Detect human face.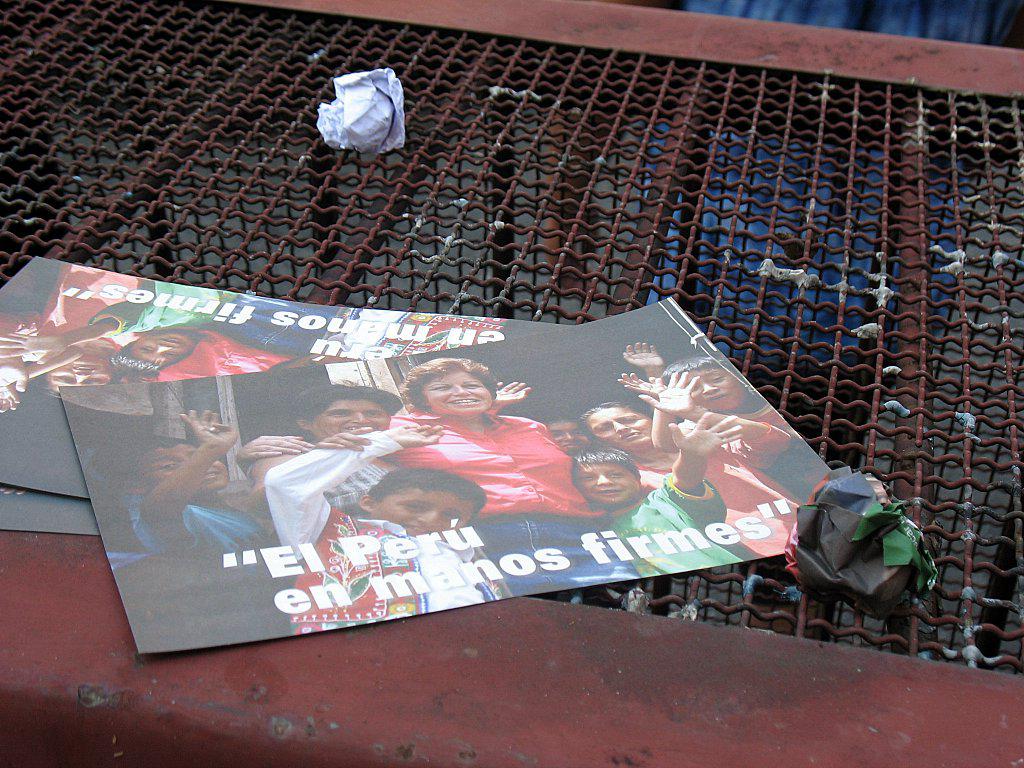
Detected at (left=371, top=485, right=476, bottom=536).
